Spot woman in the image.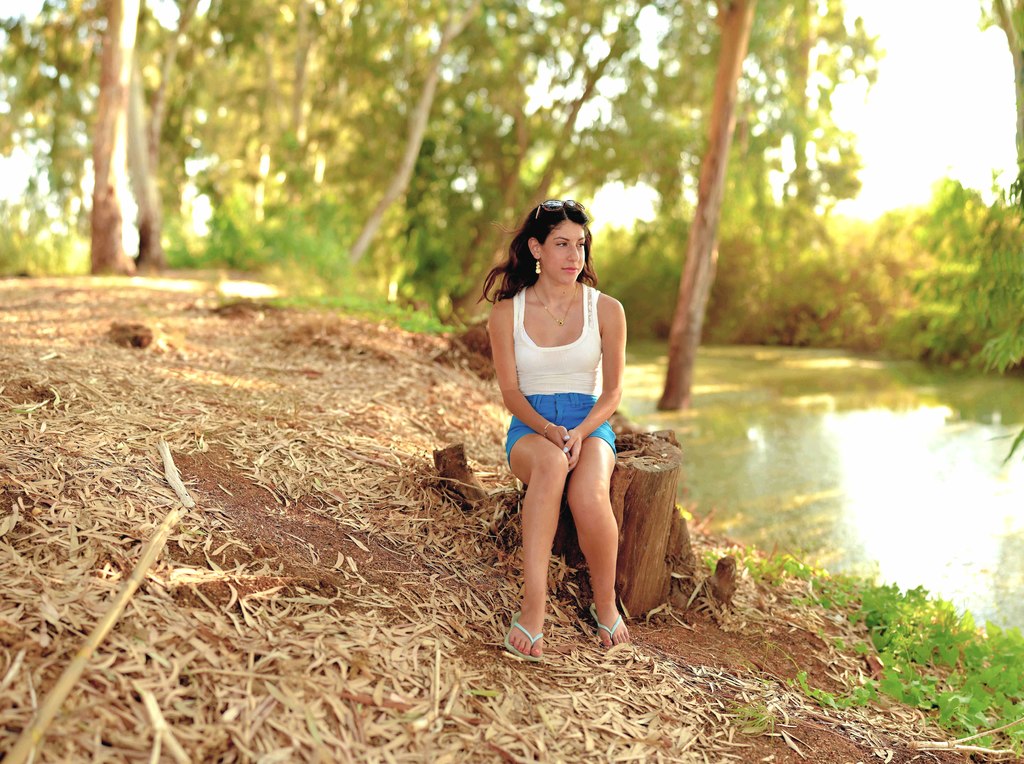
woman found at [467, 195, 639, 663].
